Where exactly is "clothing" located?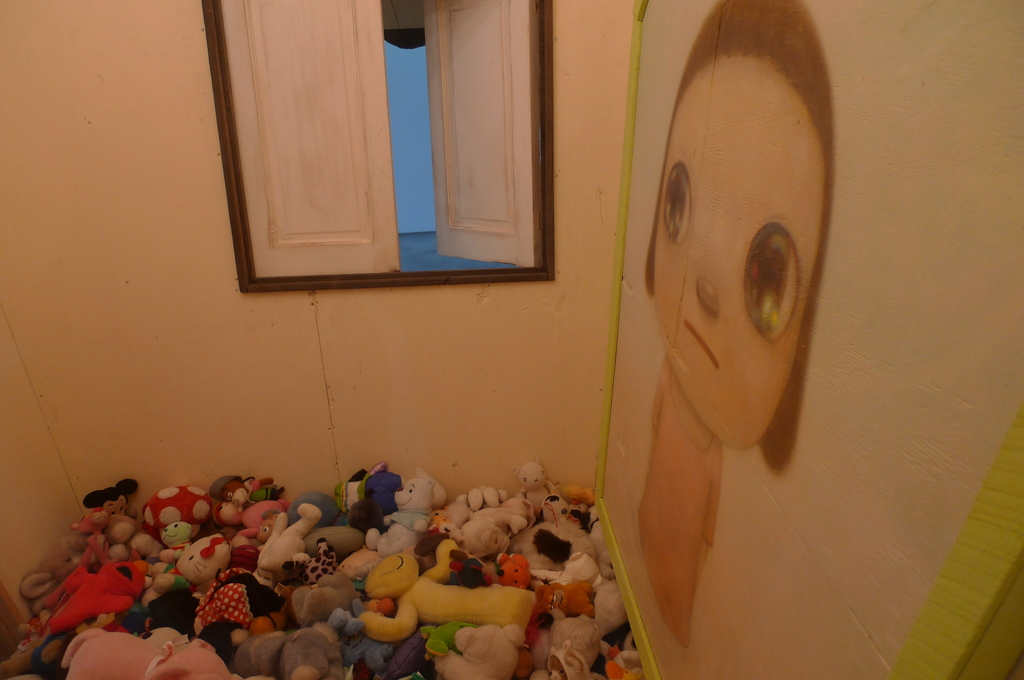
Its bounding box is bbox(636, 355, 724, 647).
